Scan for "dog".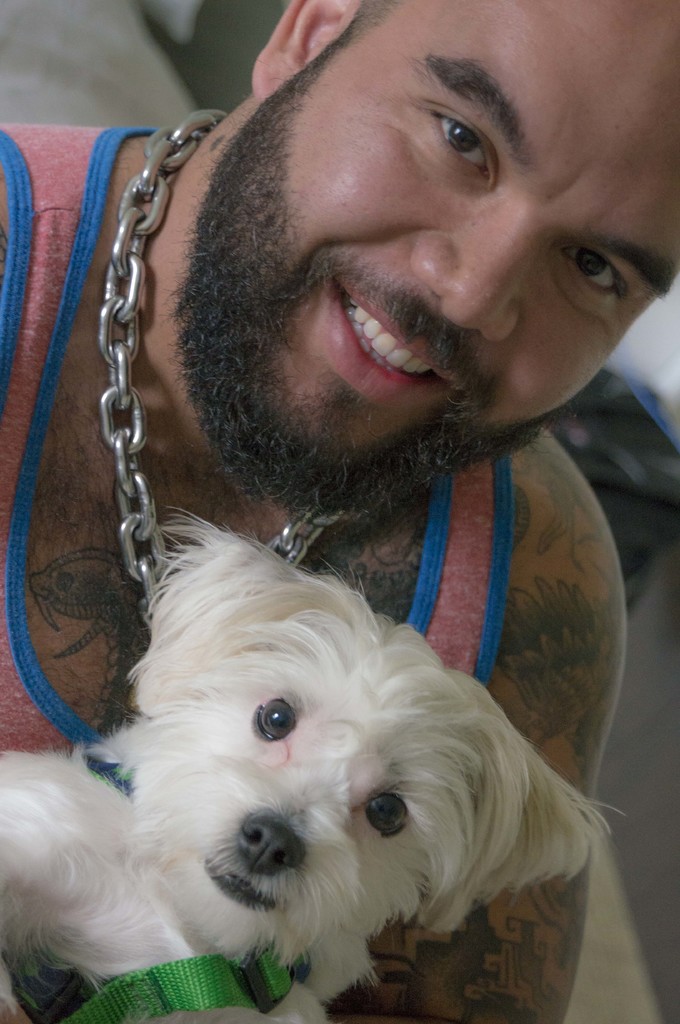
Scan result: 0, 508, 626, 1023.
